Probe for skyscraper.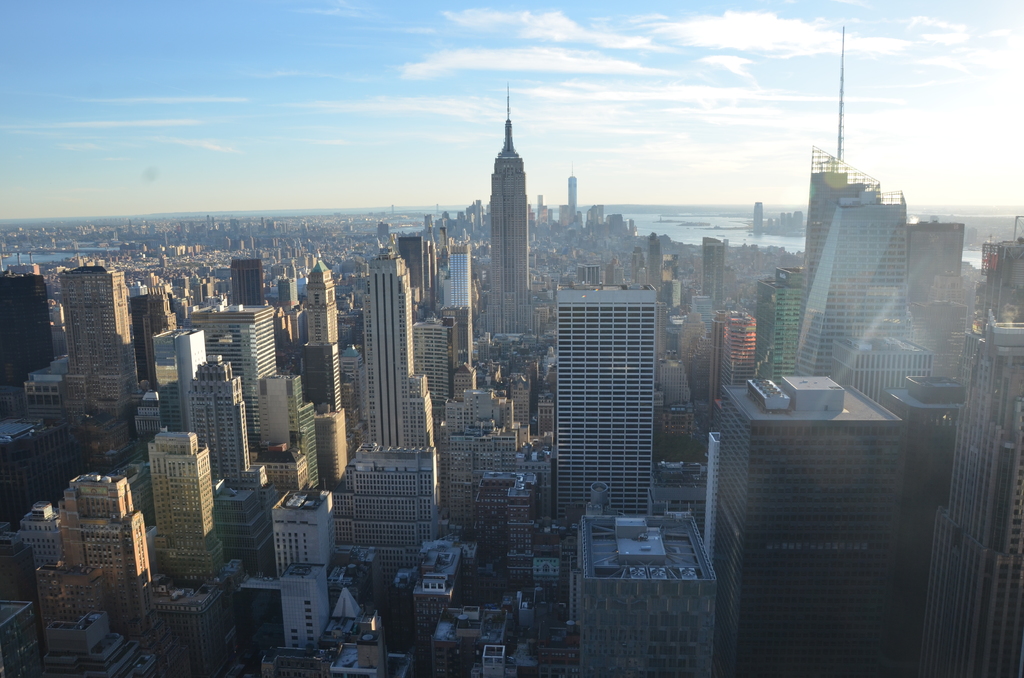
Probe result: x1=257 y1=440 x2=309 y2=487.
